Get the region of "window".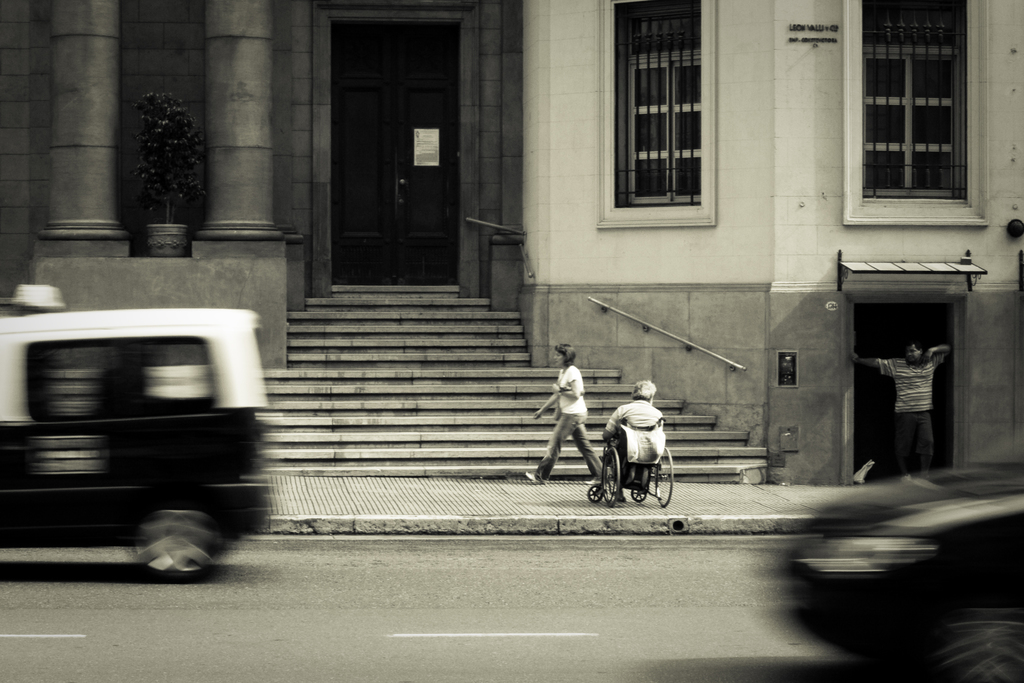
(593, 0, 714, 228).
